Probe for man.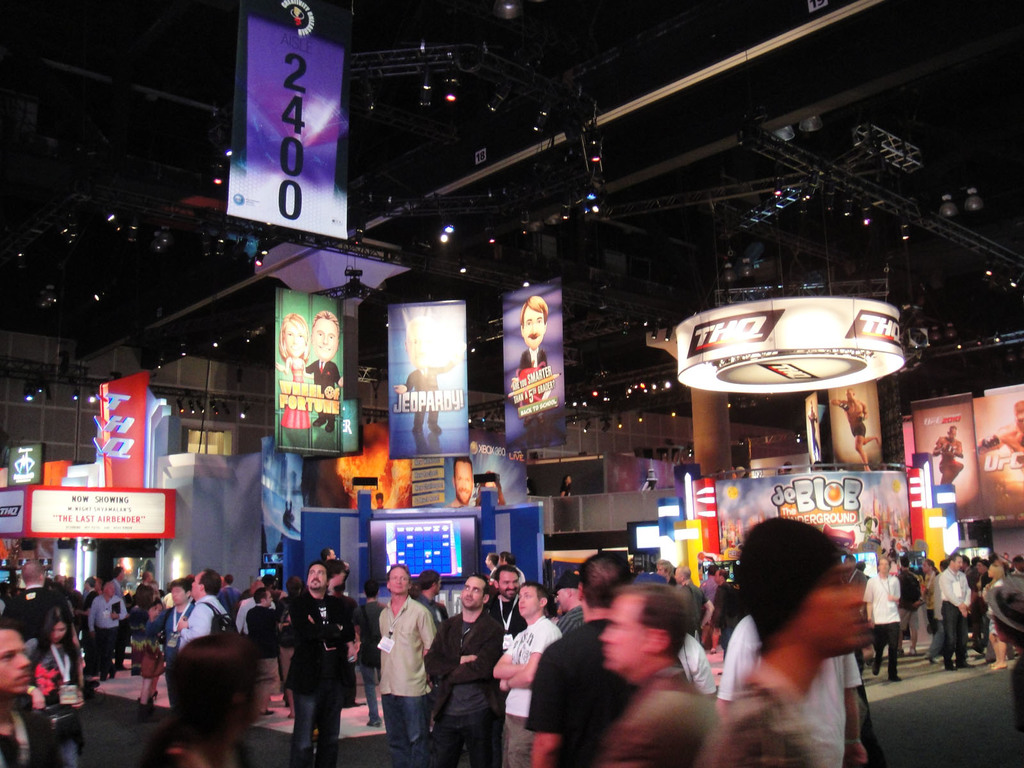
Probe result: pyautogui.locateOnScreen(0, 623, 65, 764).
